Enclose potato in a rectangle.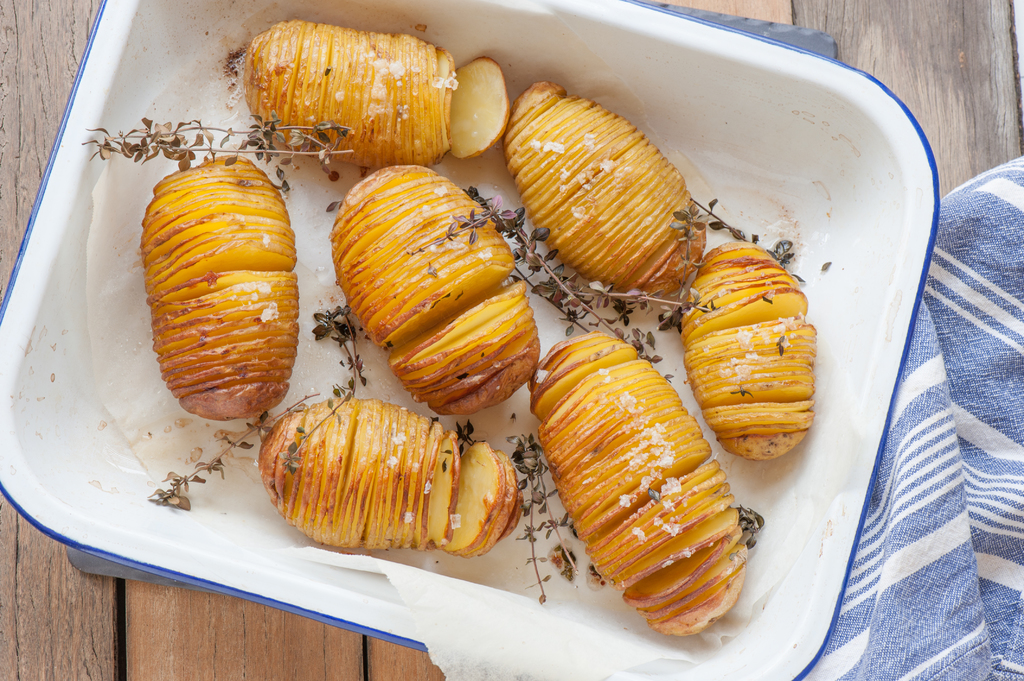
Rect(260, 397, 524, 558).
